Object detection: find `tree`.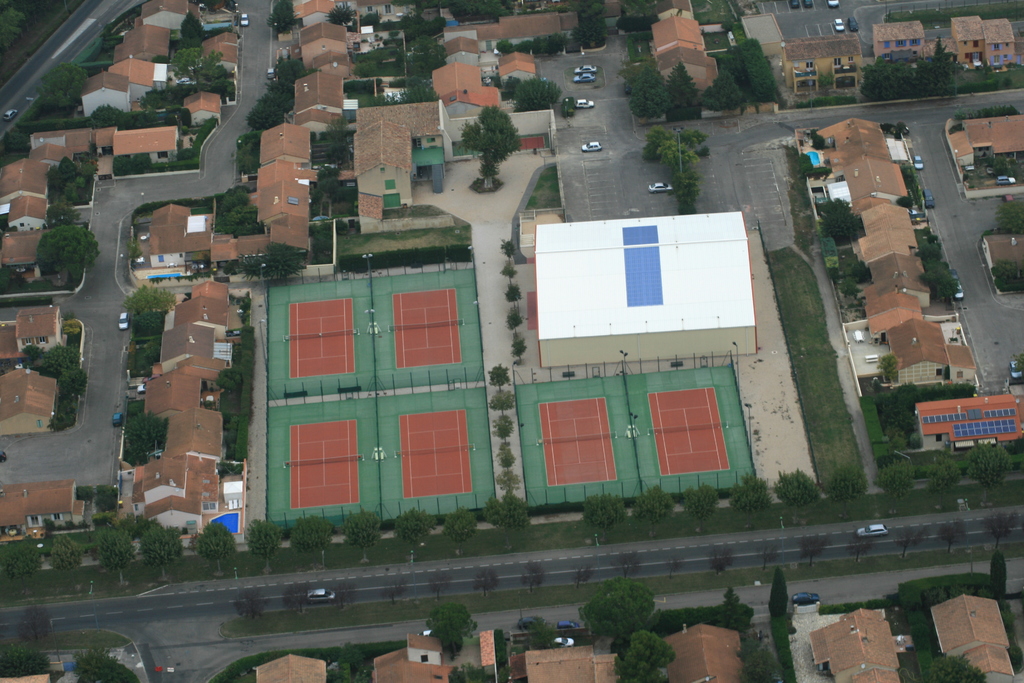
l=769, t=566, r=789, b=616.
